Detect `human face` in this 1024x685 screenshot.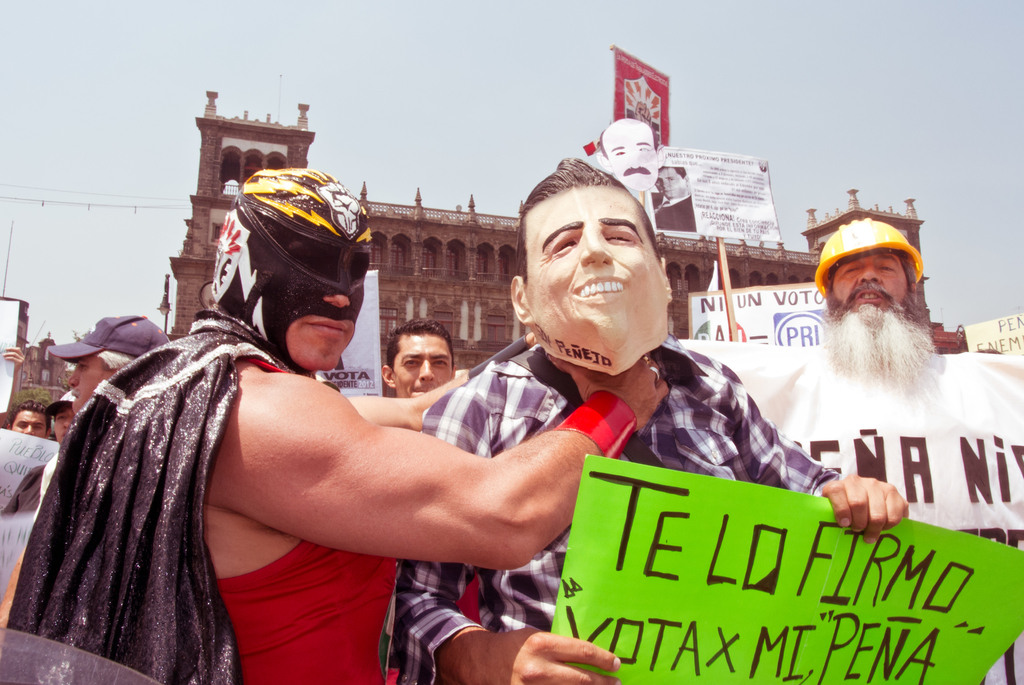
Detection: 394:331:453:400.
